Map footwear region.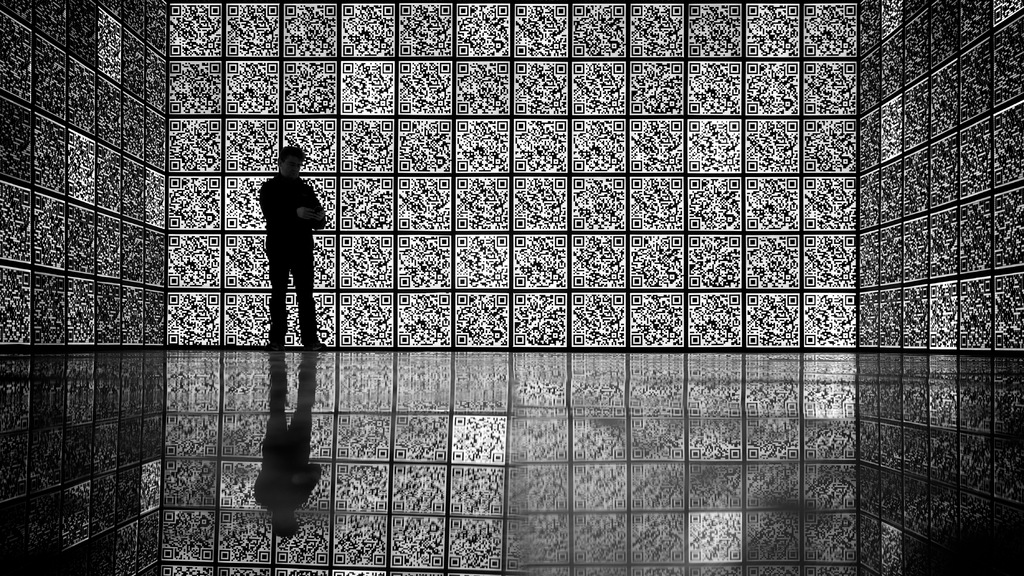
Mapped to box(305, 331, 326, 351).
